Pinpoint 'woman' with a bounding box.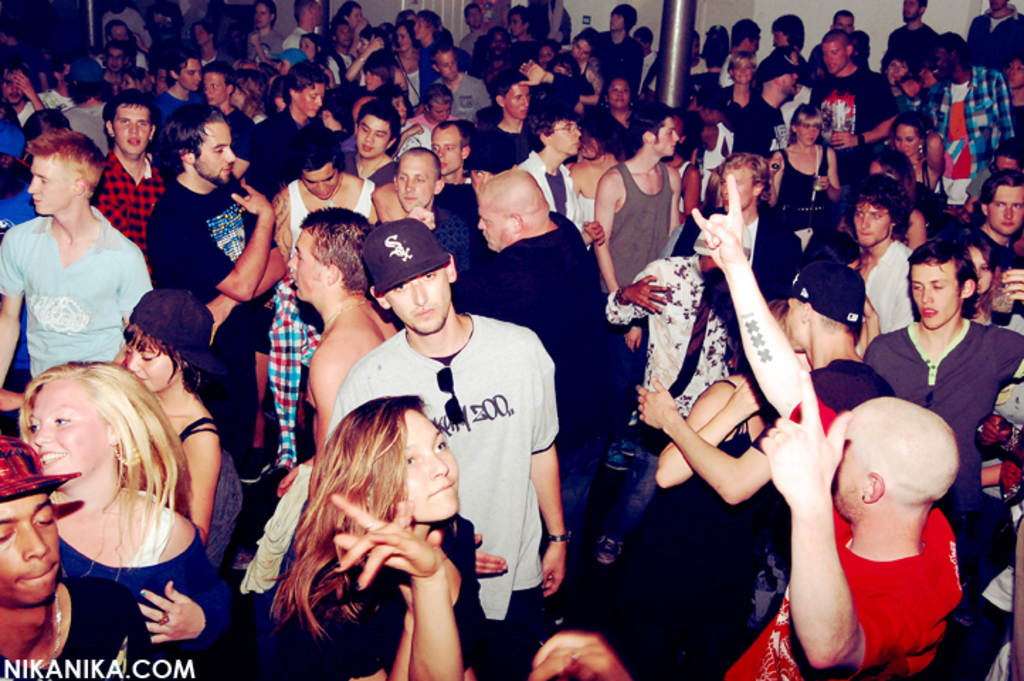
bbox(267, 393, 486, 680).
